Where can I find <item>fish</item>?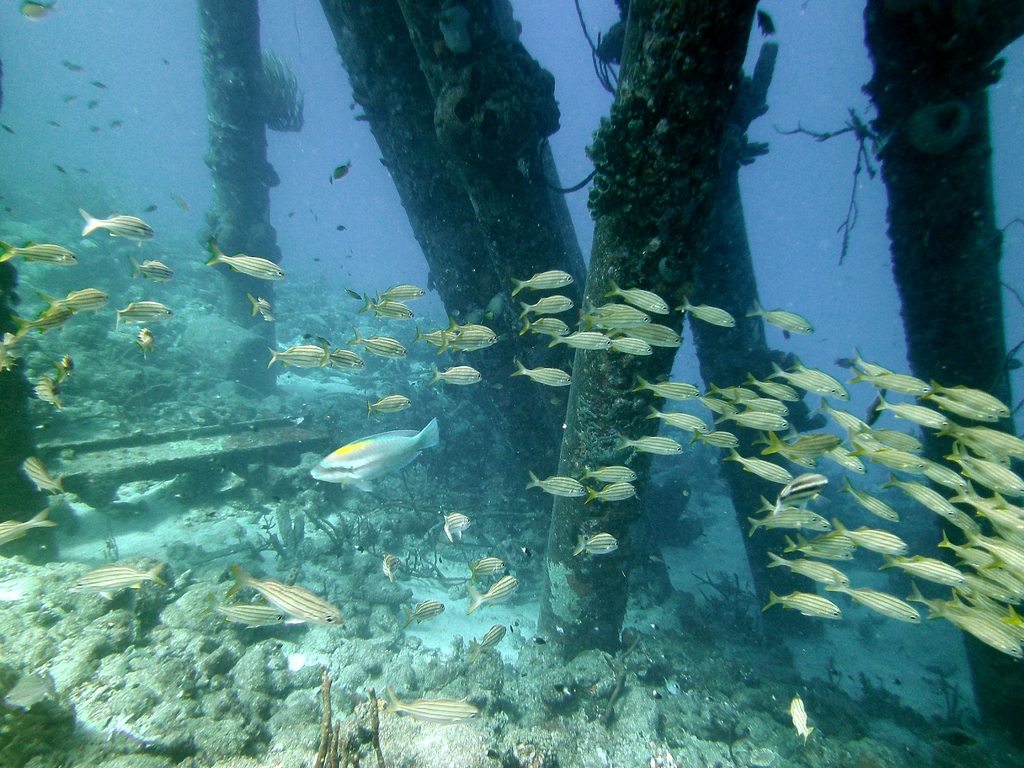
You can find it at (x1=620, y1=321, x2=685, y2=353).
